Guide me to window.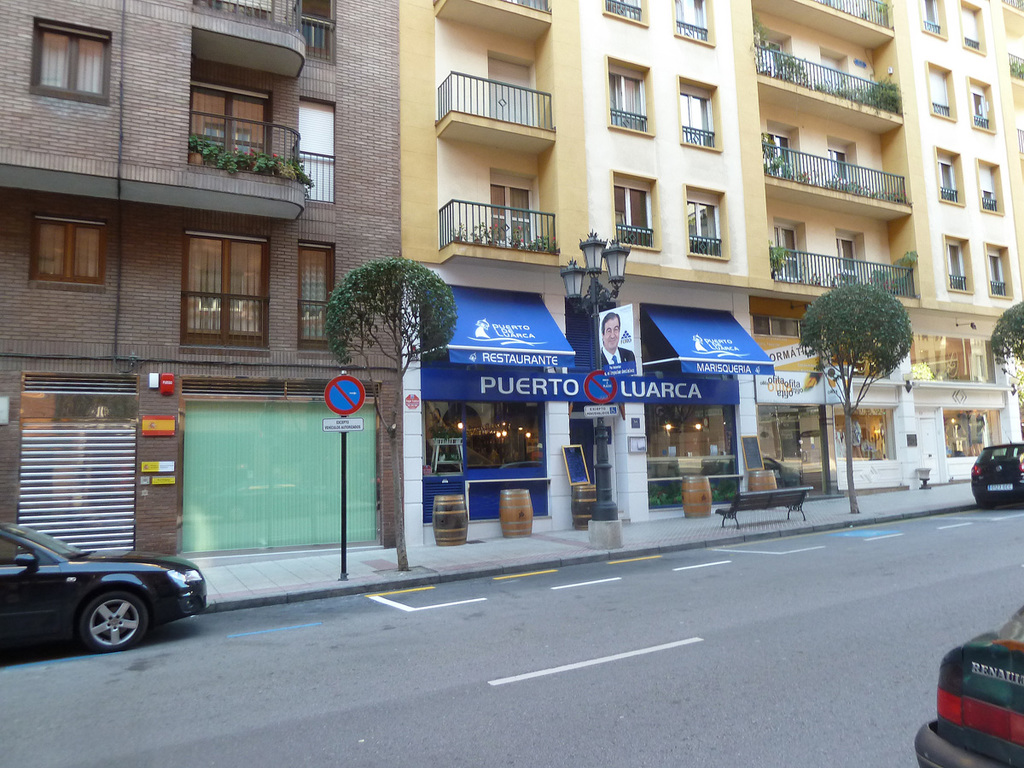
Guidance: 928 59 961 120.
